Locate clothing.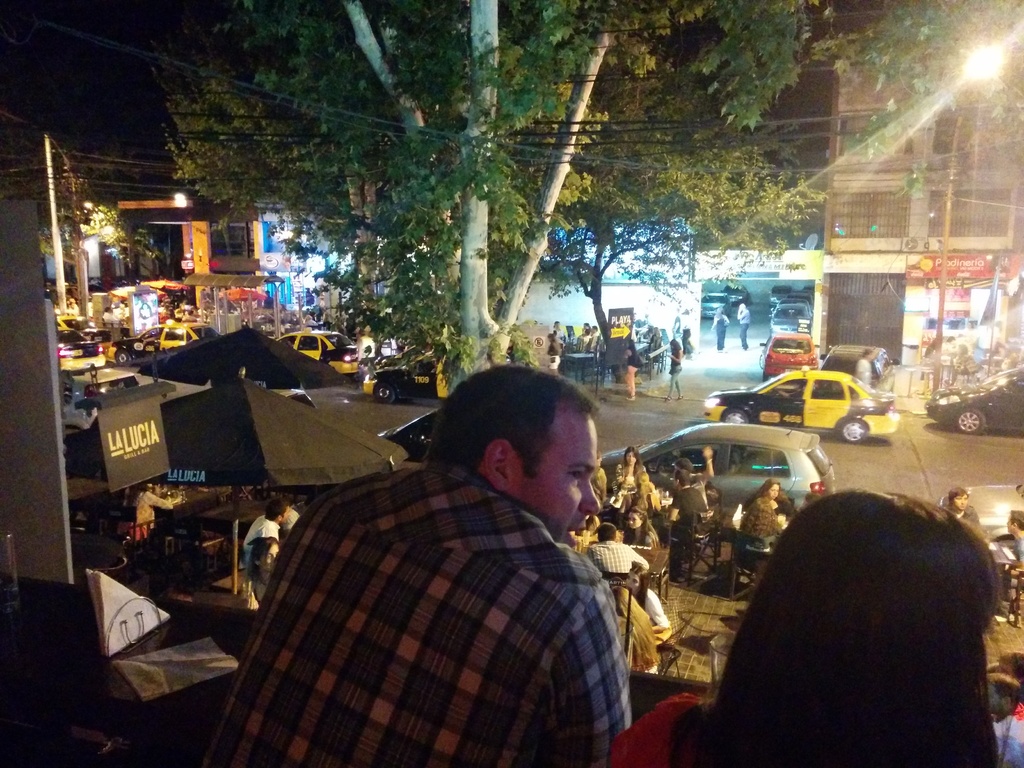
Bounding box: [102,312,115,322].
